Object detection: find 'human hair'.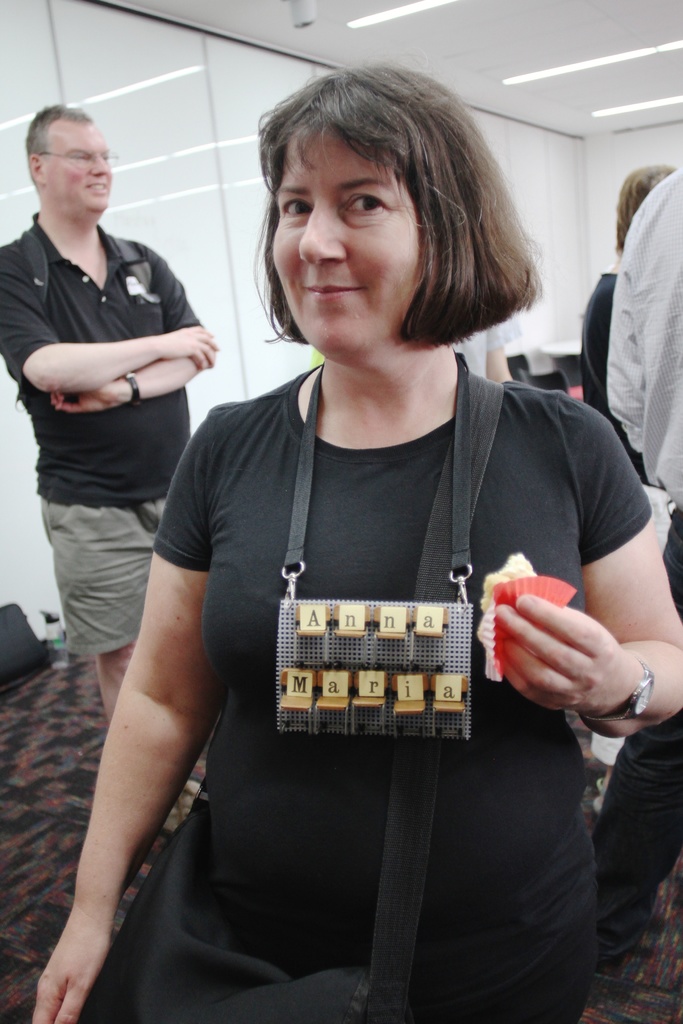
<region>22, 103, 95, 194</region>.
